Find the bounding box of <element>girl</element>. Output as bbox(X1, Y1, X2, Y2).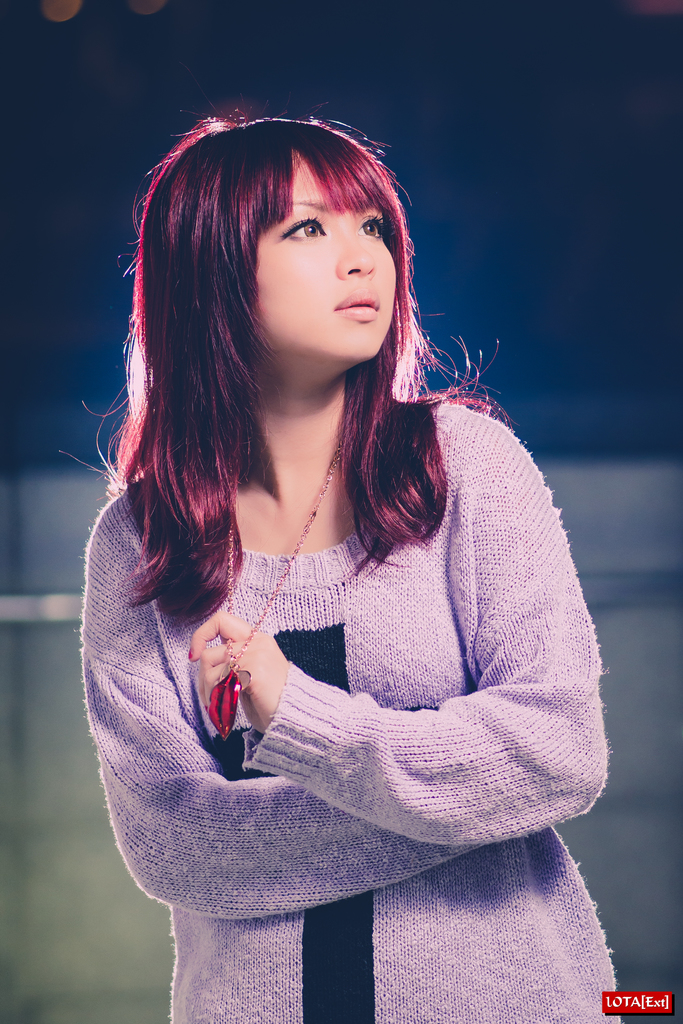
bbox(62, 106, 623, 1023).
